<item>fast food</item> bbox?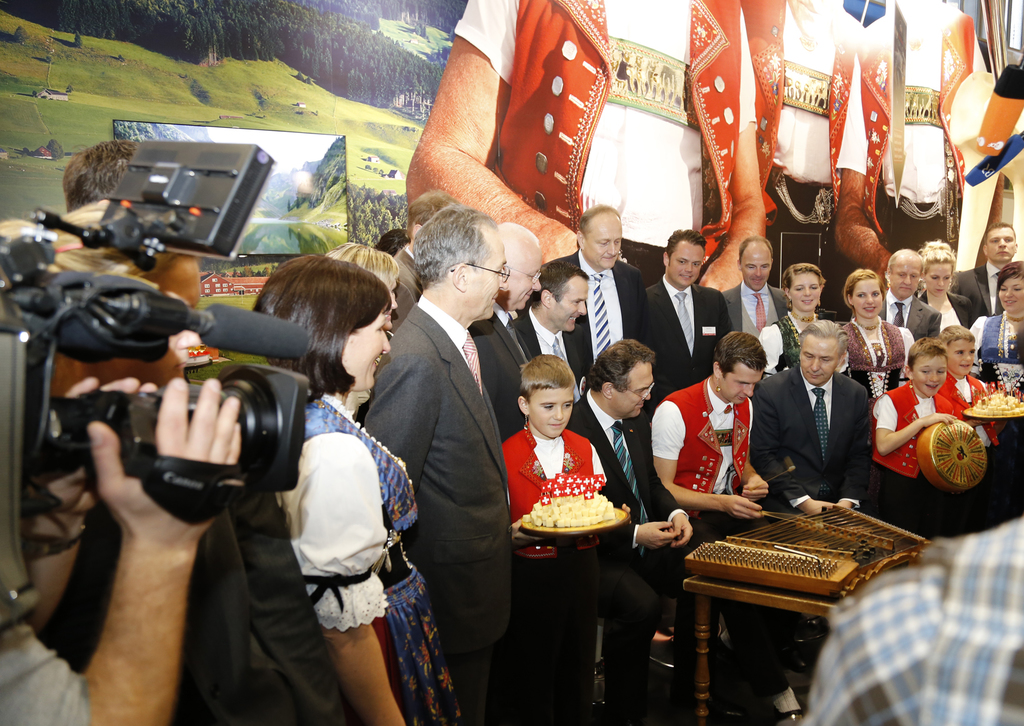
rect(521, 492, 614, 526)
